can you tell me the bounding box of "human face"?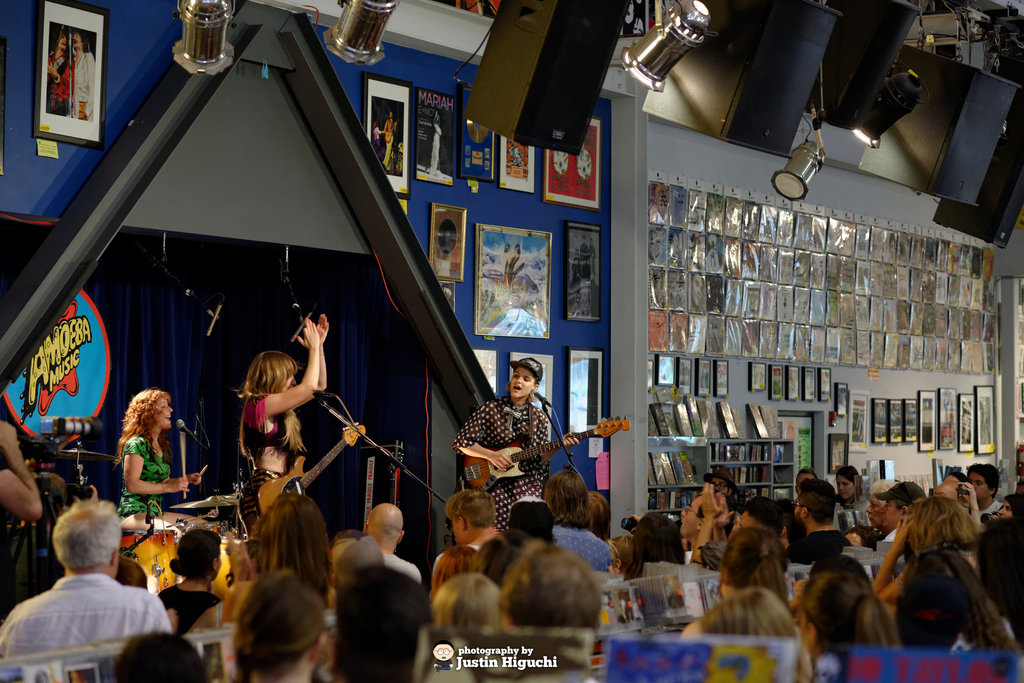
box(879, 502, 904, 528).
